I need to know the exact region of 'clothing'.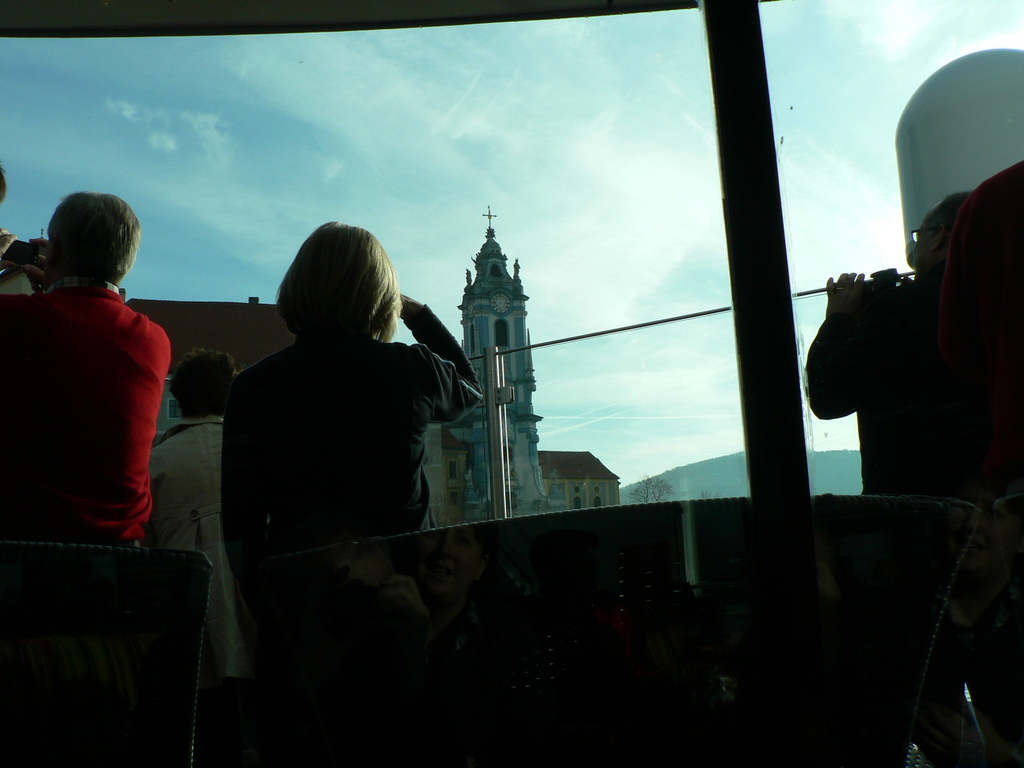
Region: select_region(809, 155, 1023, 767).
